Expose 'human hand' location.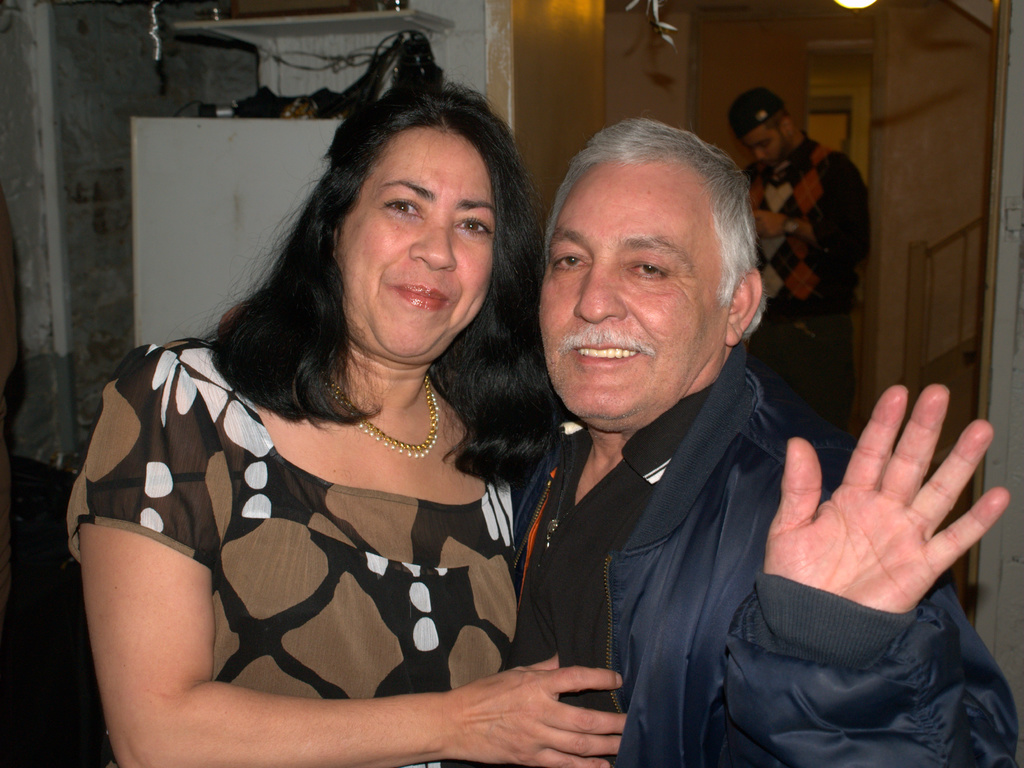
Exposed at left=772, top=391, right=1007, bottom=648.
